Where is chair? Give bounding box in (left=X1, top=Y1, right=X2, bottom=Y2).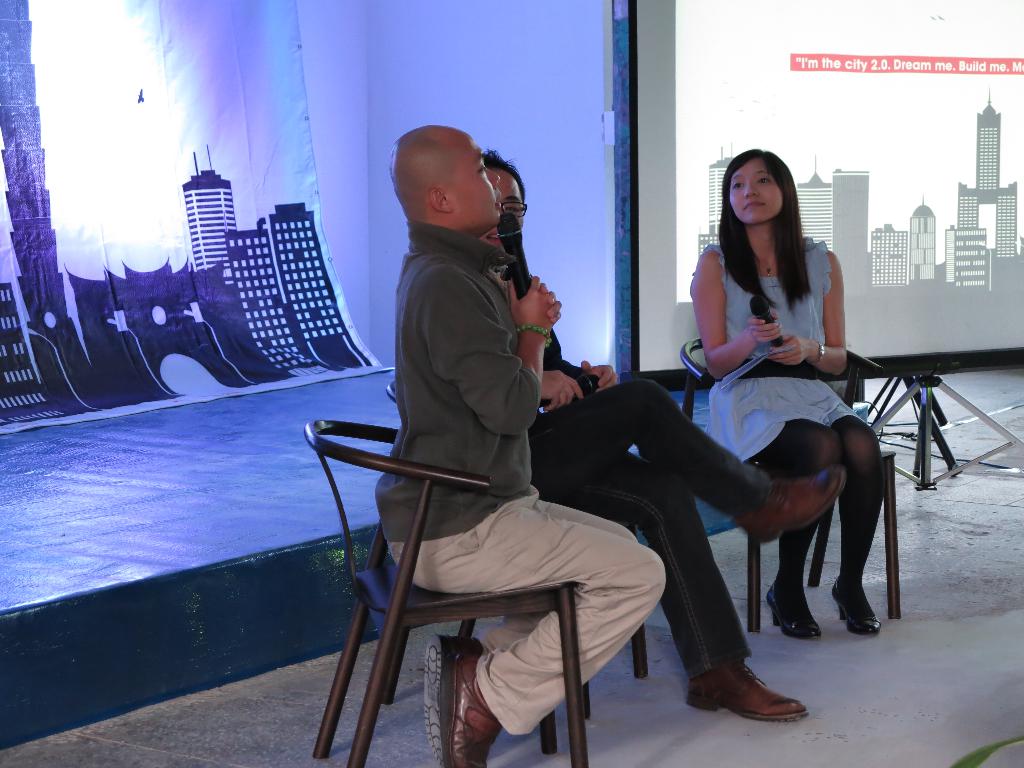
(left=678, top=331, right=908, bottom=644).
